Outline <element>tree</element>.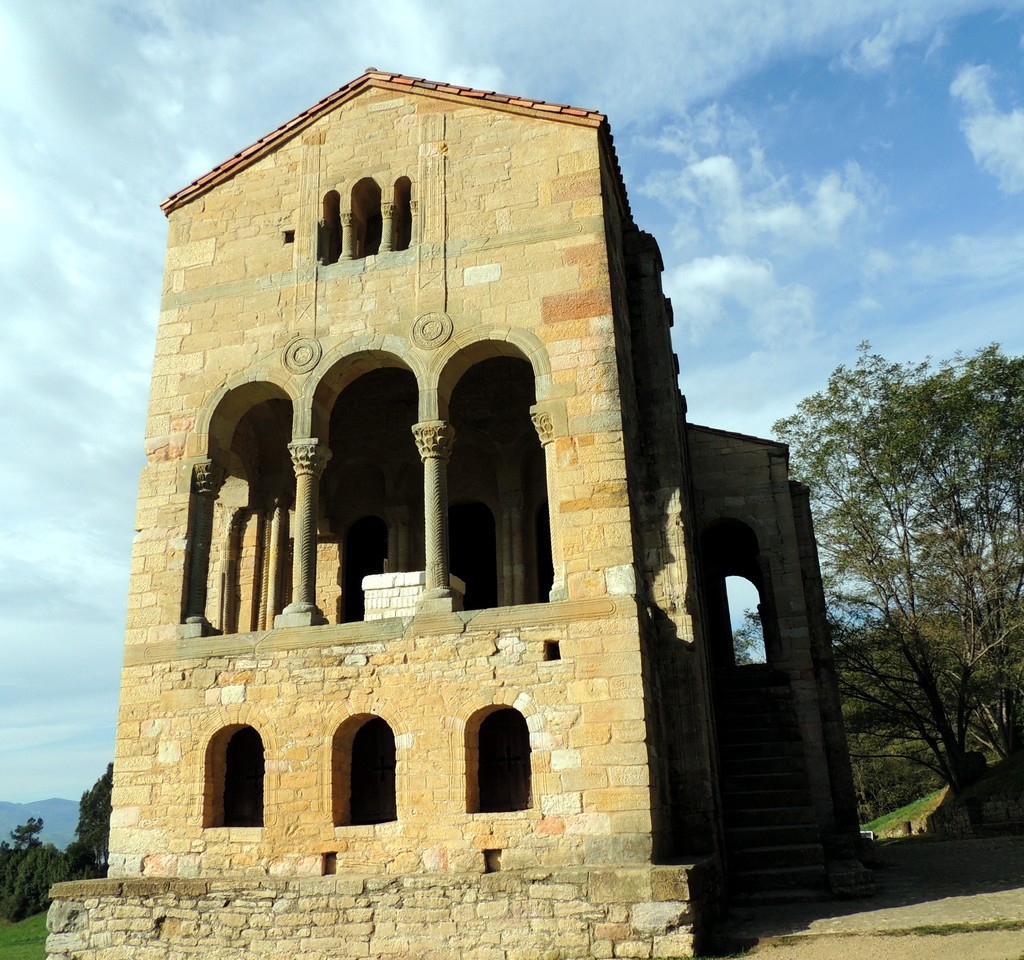
Outline: region(808, 270, 1012, 872).
